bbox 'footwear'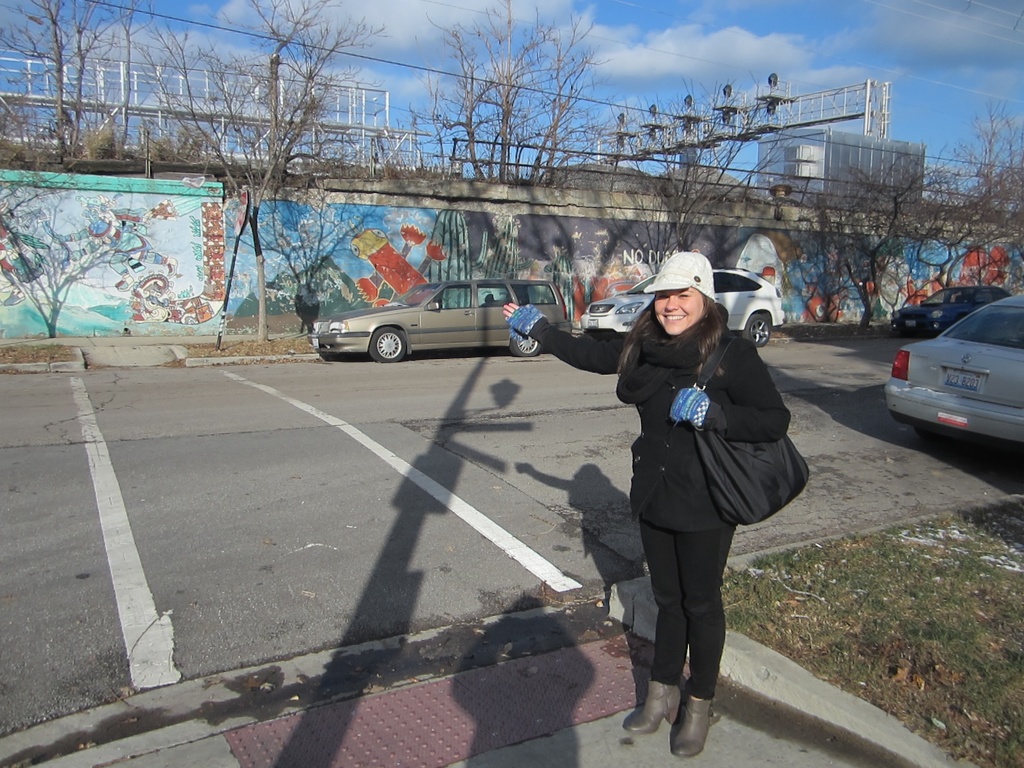
x1=625, y1=680, x2=686, y2=733
